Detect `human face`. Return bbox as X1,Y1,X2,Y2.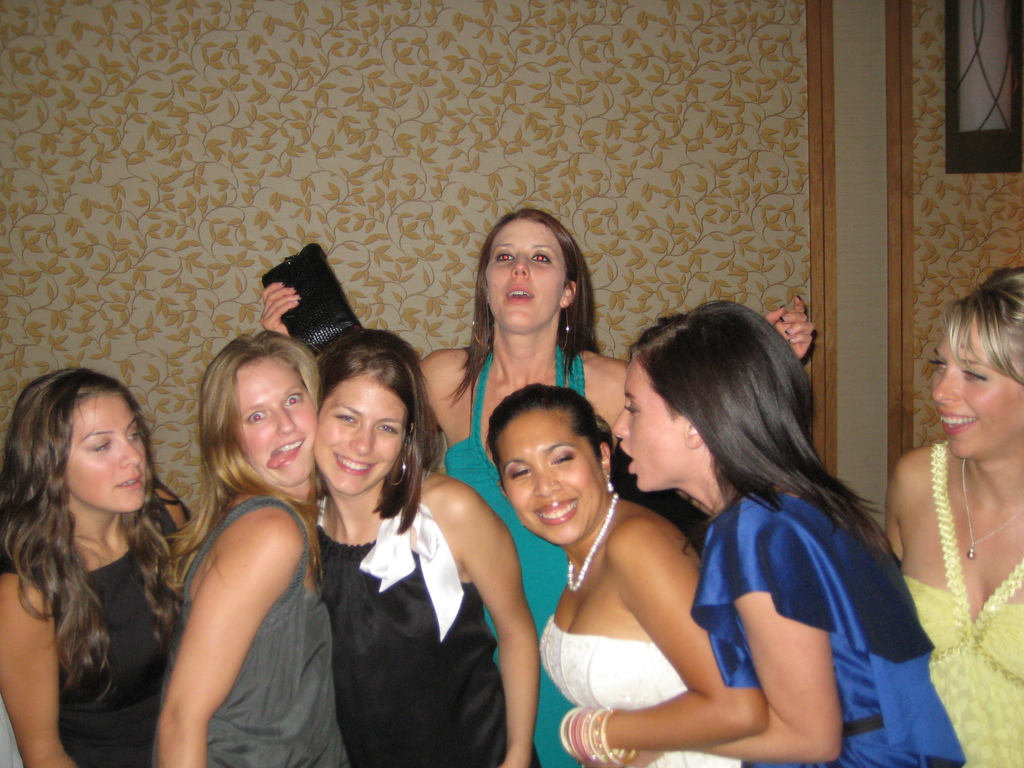
63,387,145,512.
